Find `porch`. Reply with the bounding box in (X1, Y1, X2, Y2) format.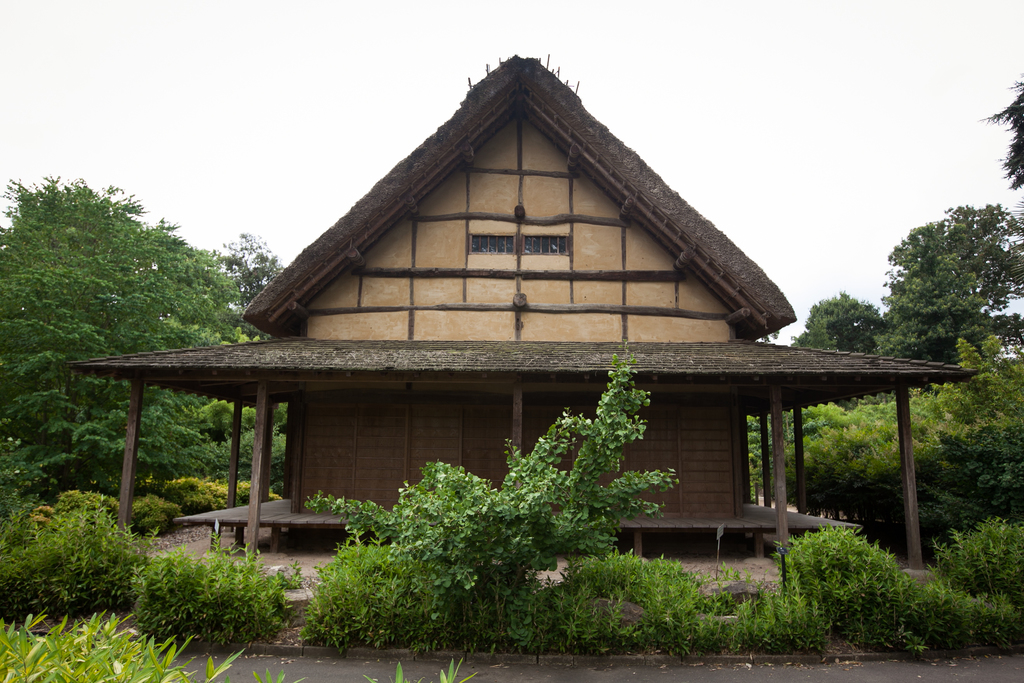
(170, 491, 855, 567).
